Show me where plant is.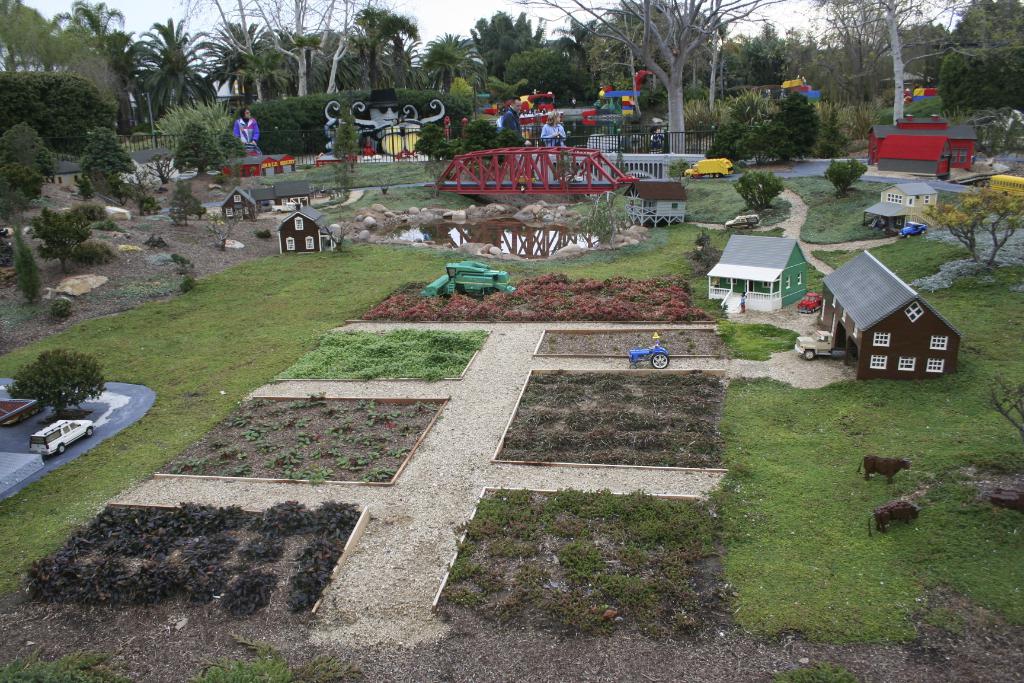
plant is at Rect(239, 89, 463, 151).
